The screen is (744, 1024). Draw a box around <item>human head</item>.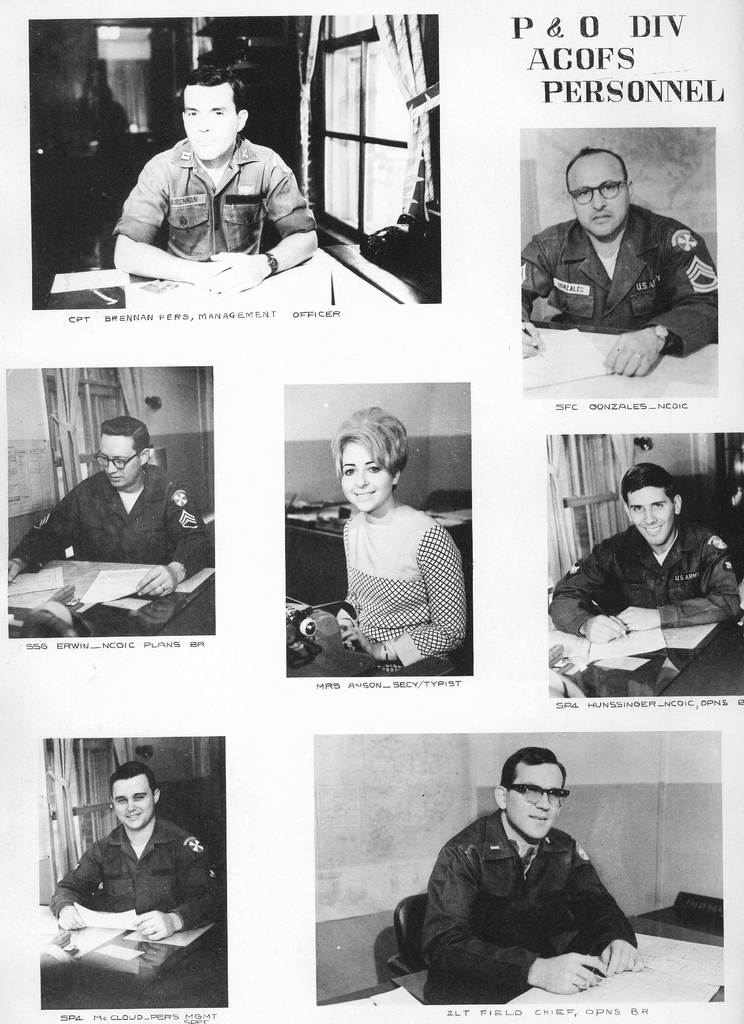
l=496, t=739, r=572, b=848.
